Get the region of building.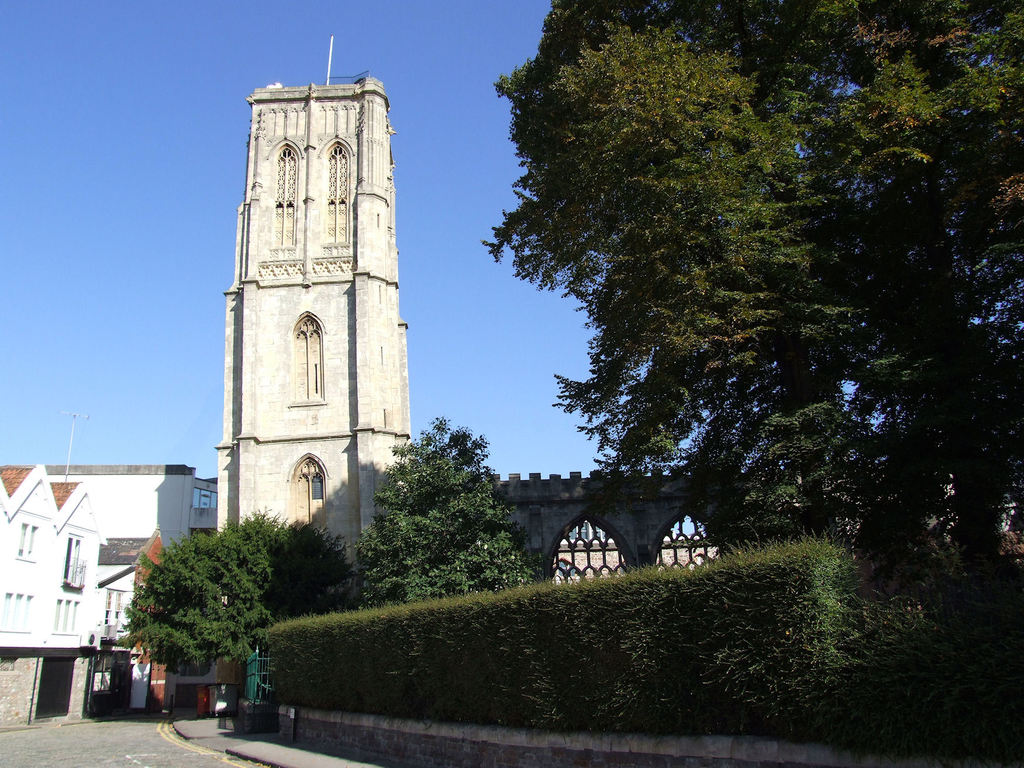
crop(0, 465, 107, 732).
